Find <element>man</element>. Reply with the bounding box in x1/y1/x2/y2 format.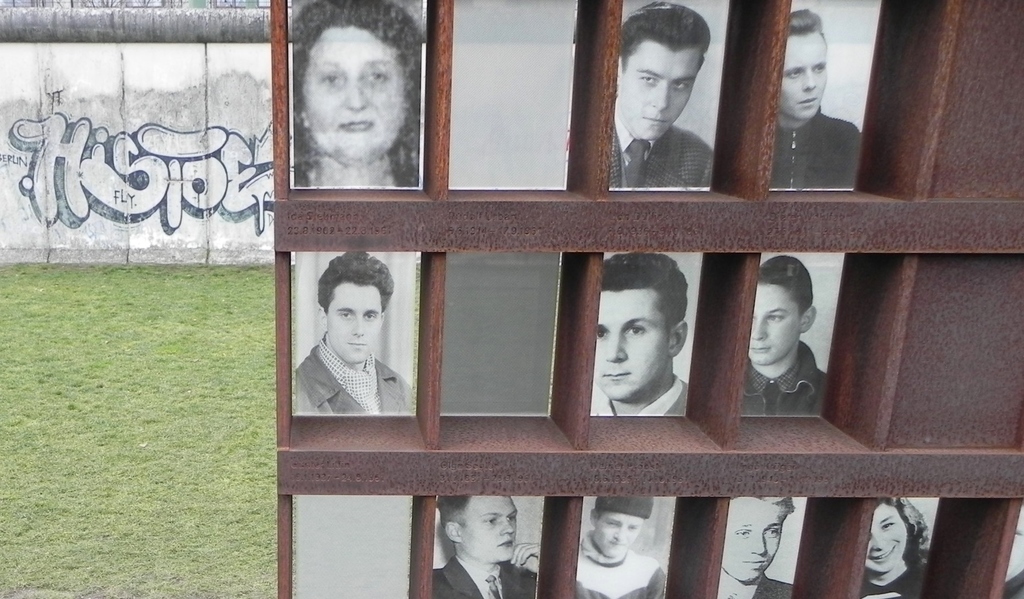
294/252/414/413.
